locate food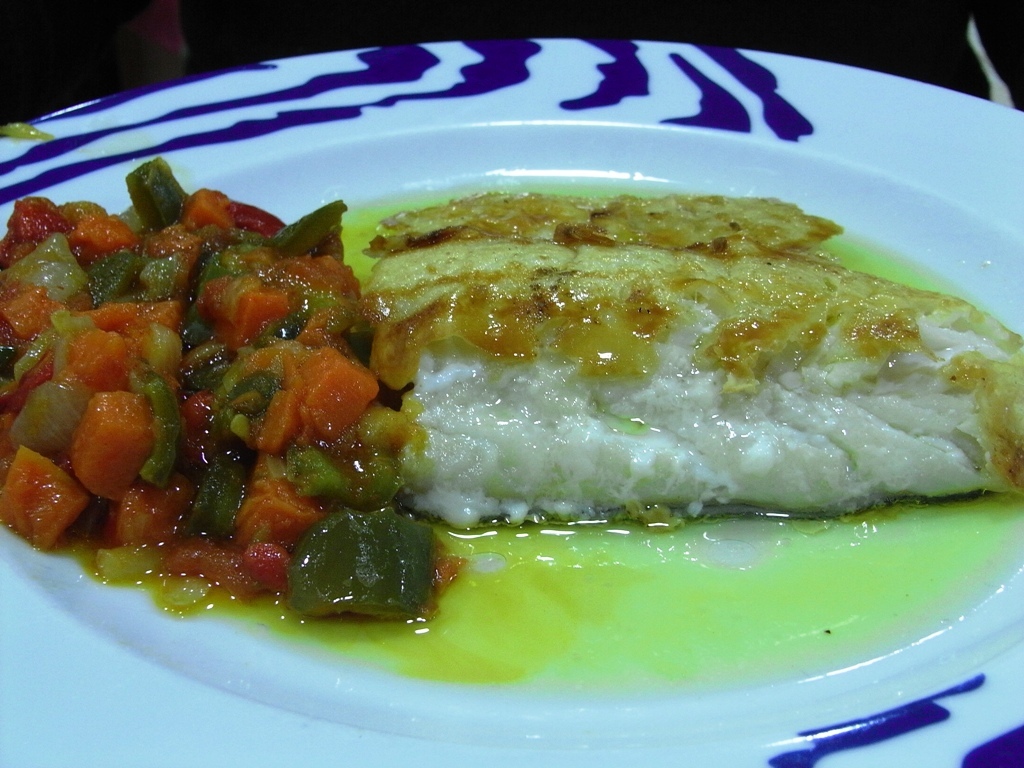
77 201 965 634
